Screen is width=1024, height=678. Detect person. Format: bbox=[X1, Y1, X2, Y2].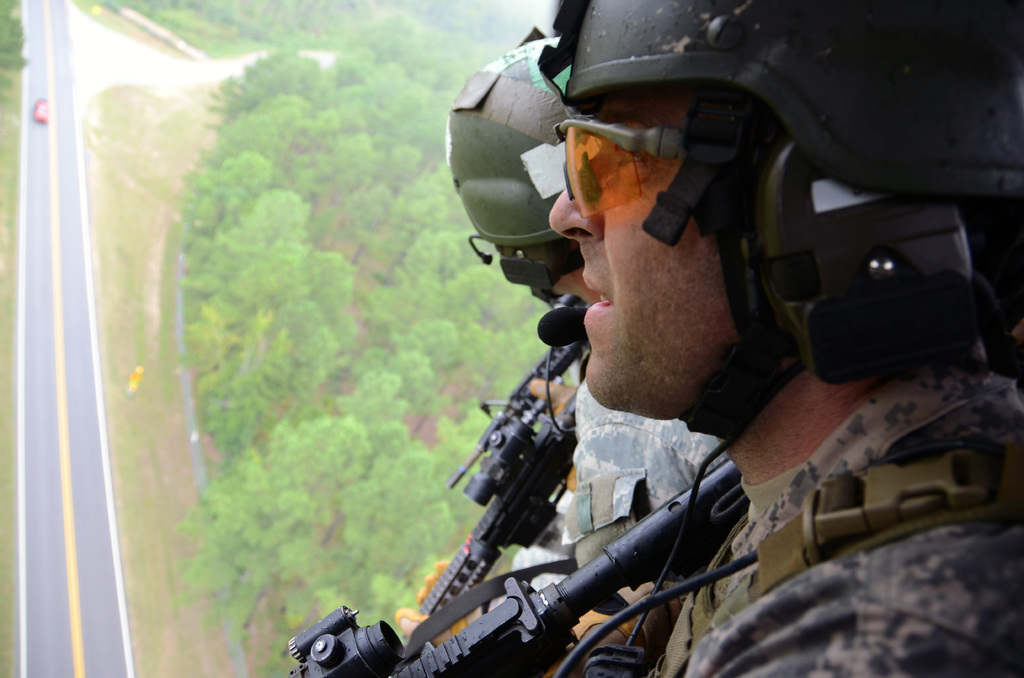
bbox=[396, 22, 733, 676].
